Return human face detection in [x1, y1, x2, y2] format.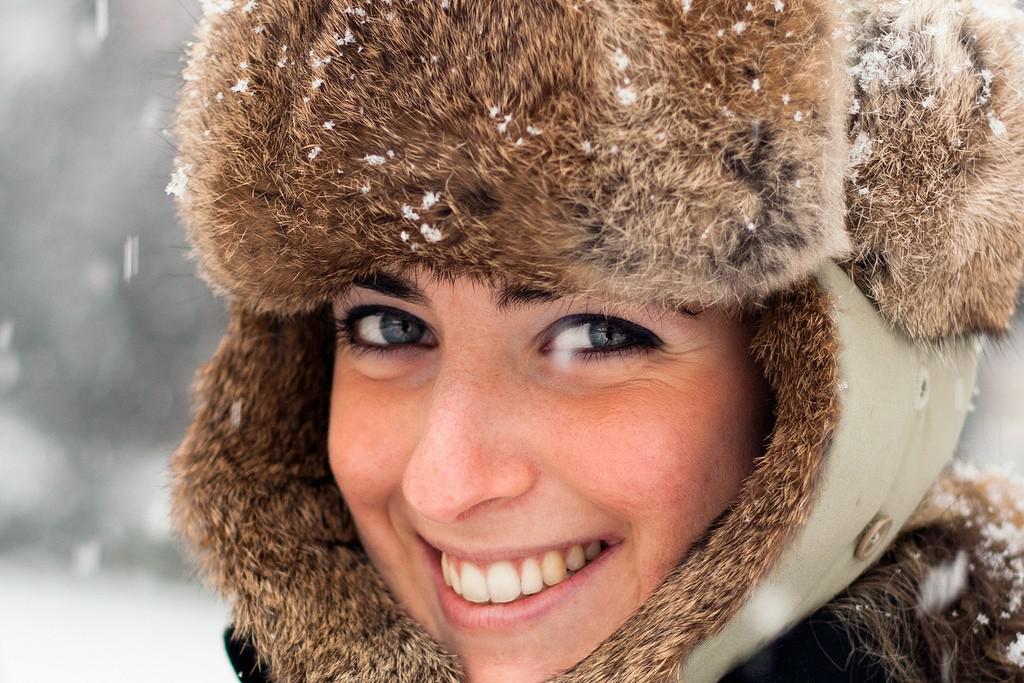
[326, 256, 778, 682].
